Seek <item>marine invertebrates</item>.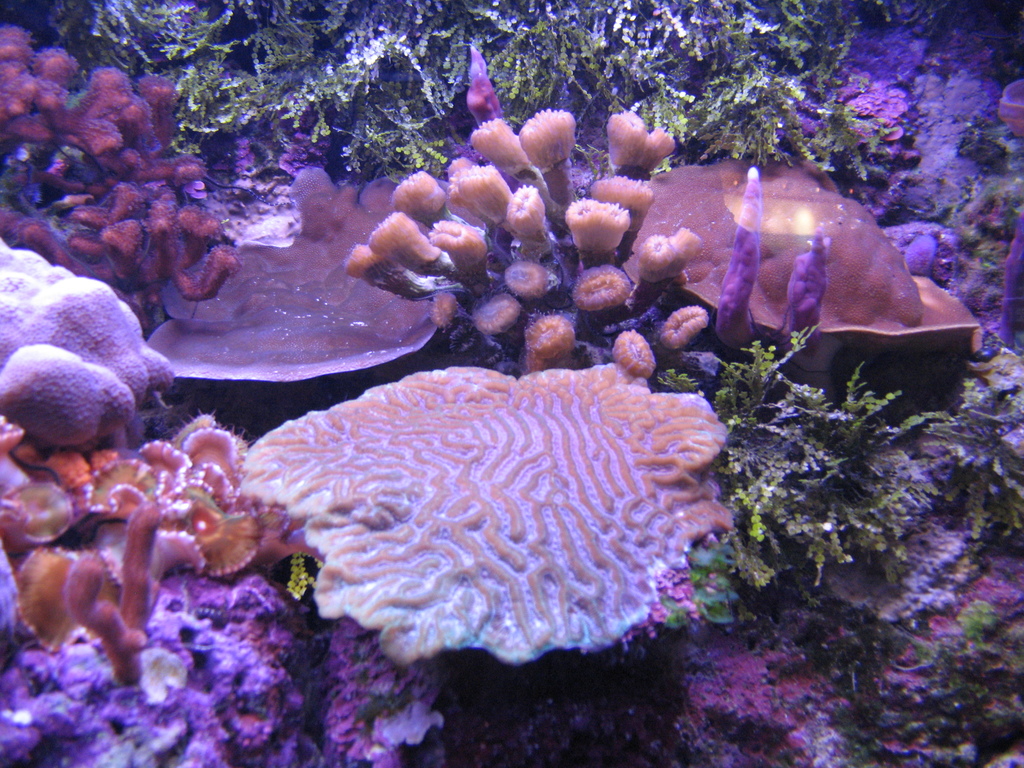
{"x1": 0, "y1": 399, "x2": 310, "y2": 686}.
